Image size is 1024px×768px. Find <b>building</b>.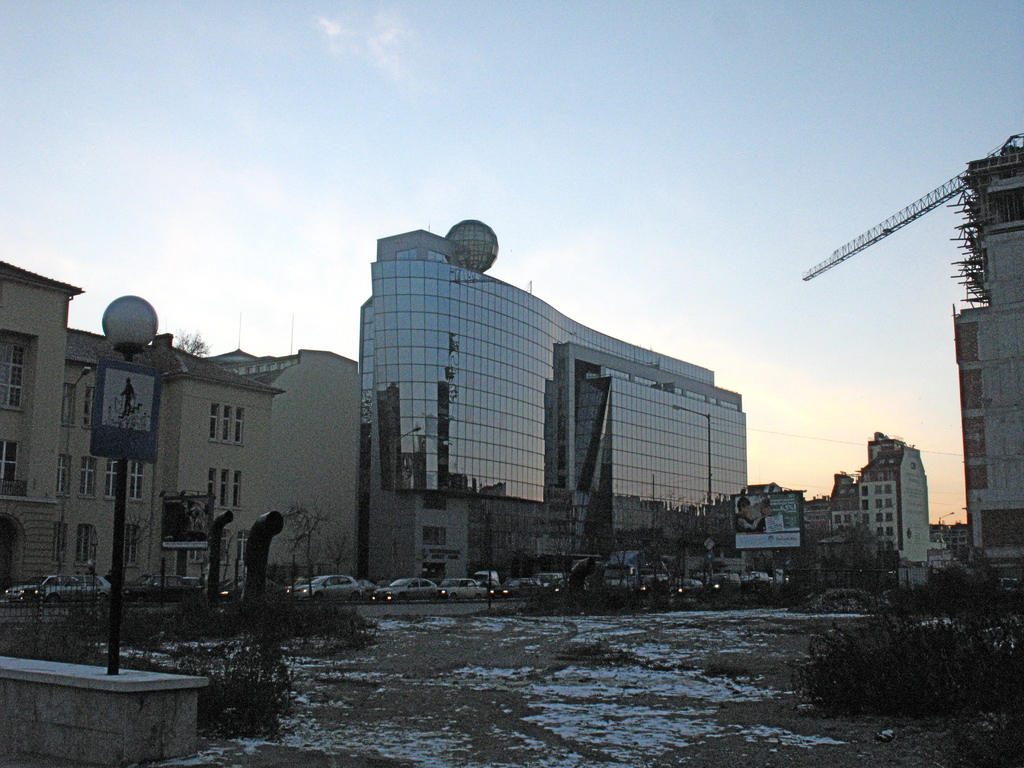
355,227,746,593.
